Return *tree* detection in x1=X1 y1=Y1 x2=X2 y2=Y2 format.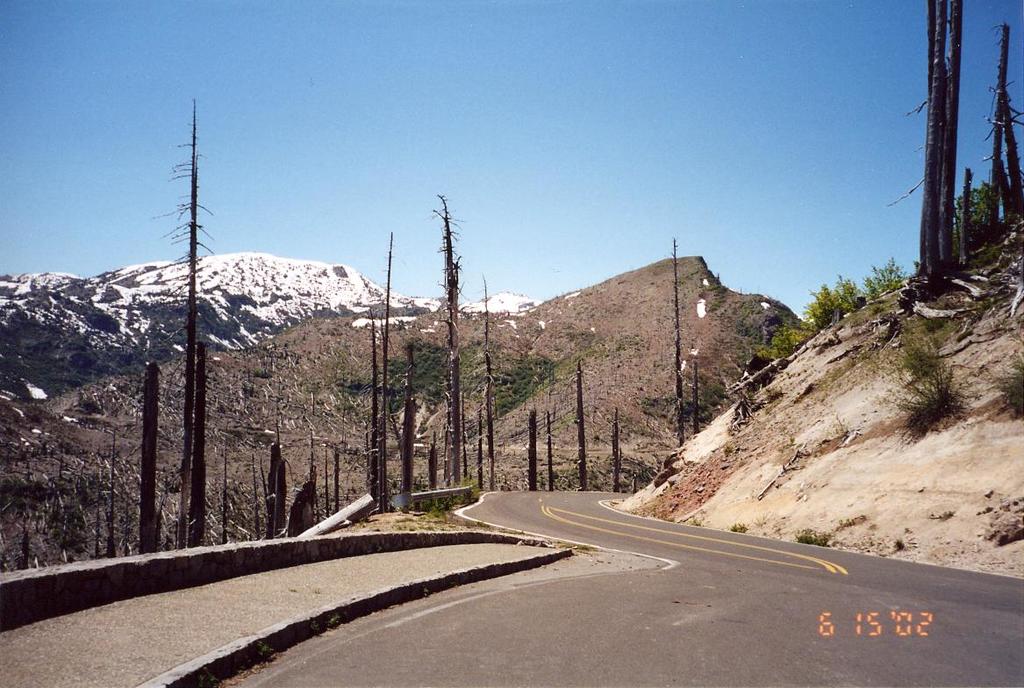
x1=527 y1=406 x2=537 y2=491.
